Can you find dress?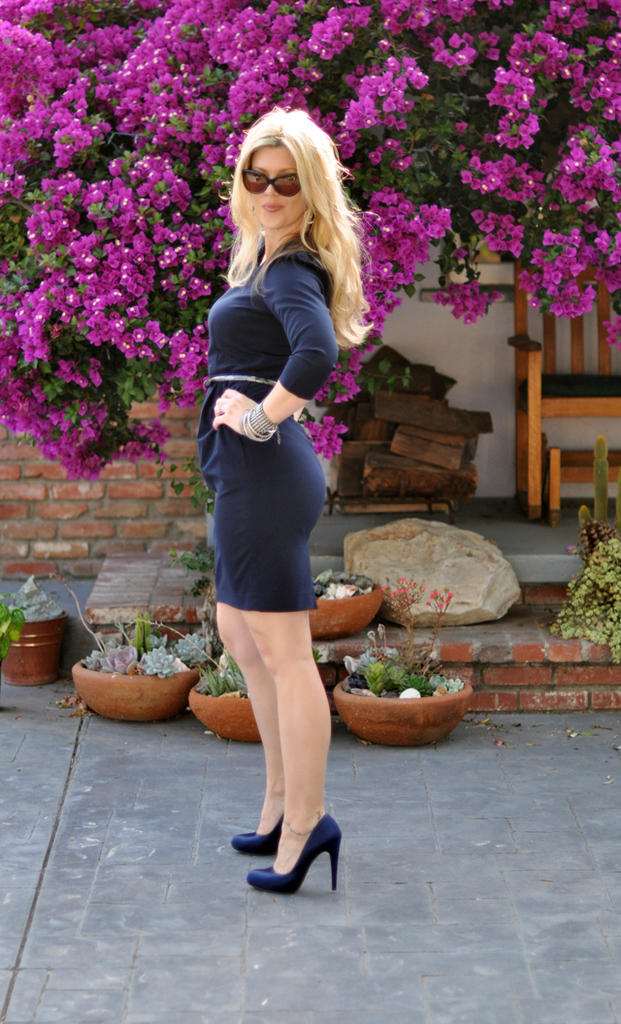
Yes, bounding box: {"left": 191, "top": 232, "right": 336, "bottom": 613}.
